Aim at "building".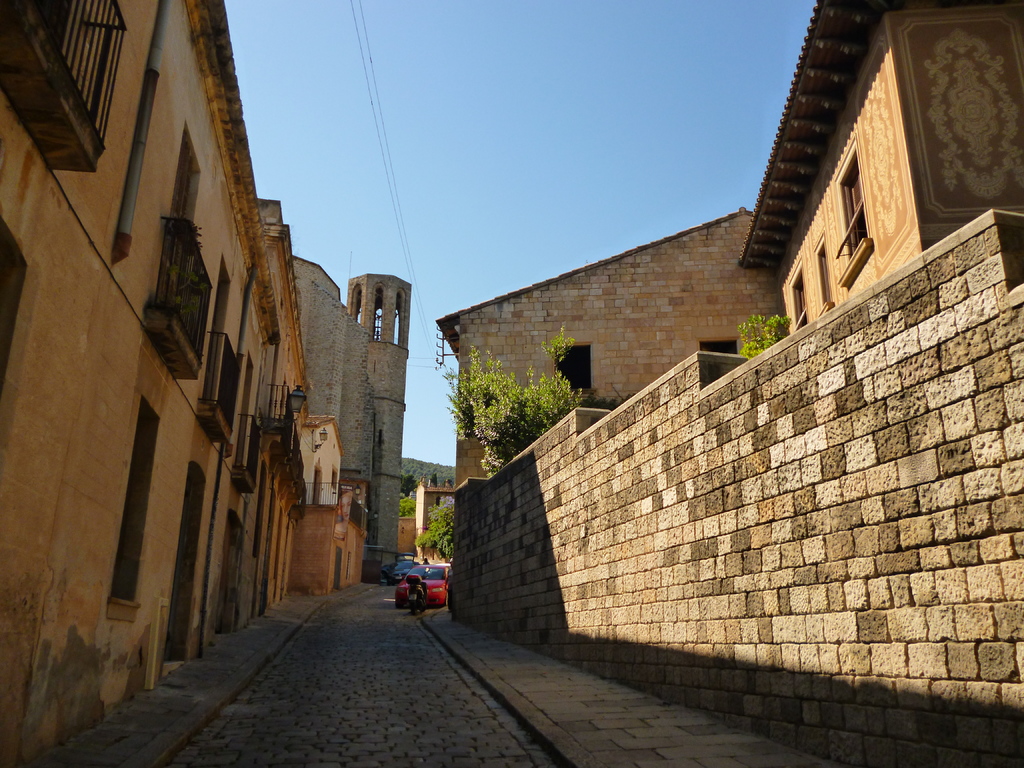
Aimed at <bbox>435, 0, 1023, 767</bbox>.
